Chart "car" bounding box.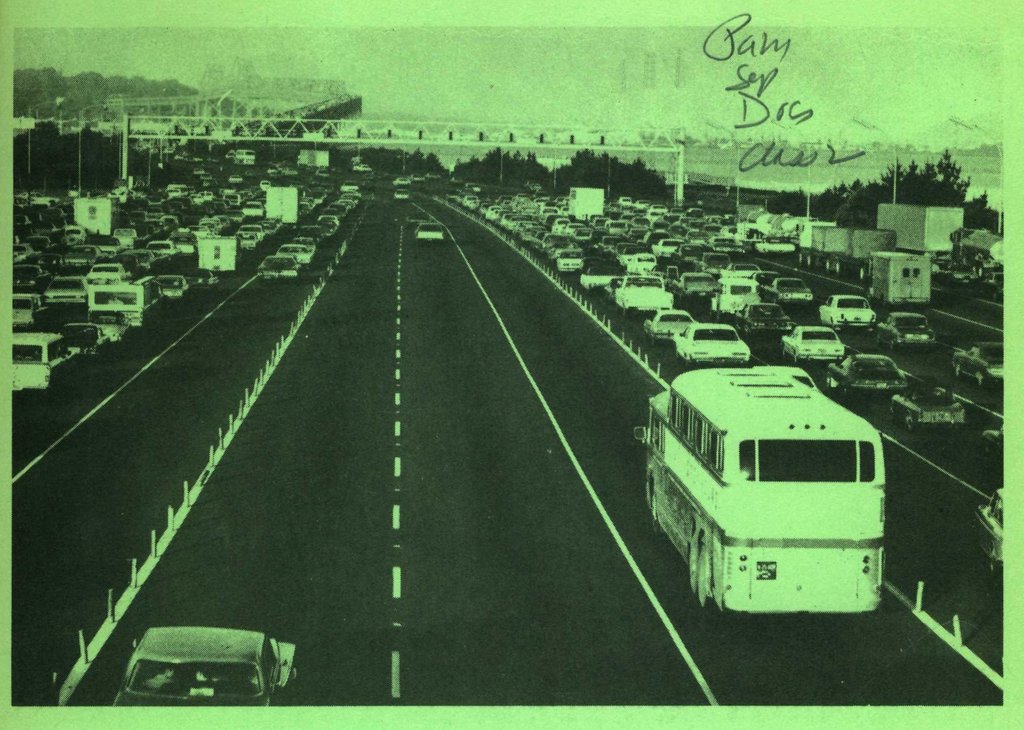
Charted: crop(874, 312, 940, 349).
